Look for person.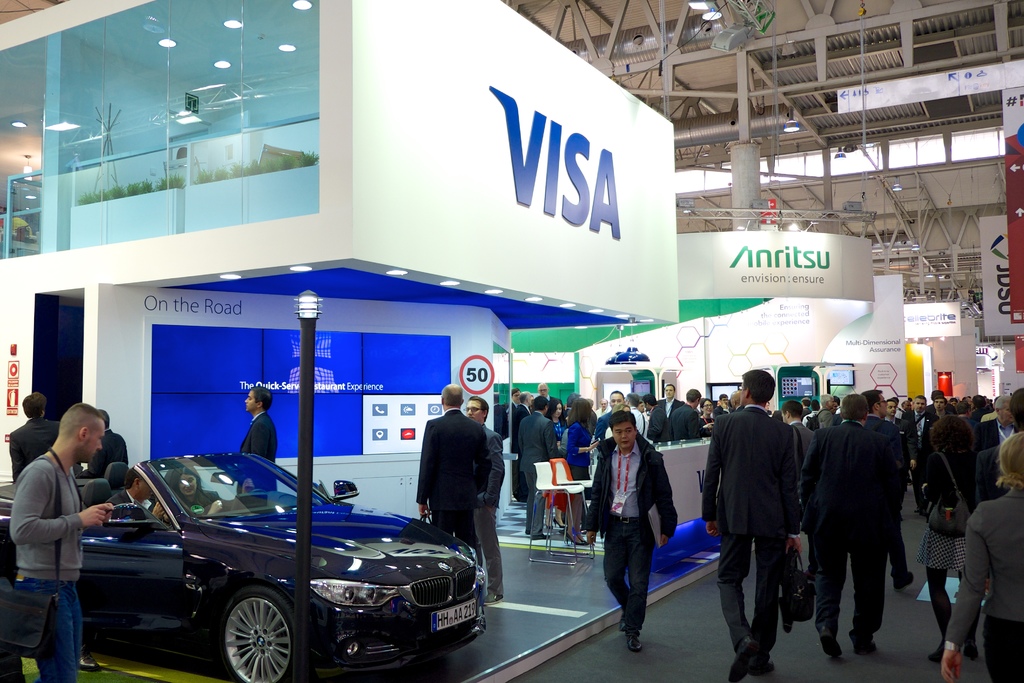
Found: select_region(235, 387, 278, 500).
